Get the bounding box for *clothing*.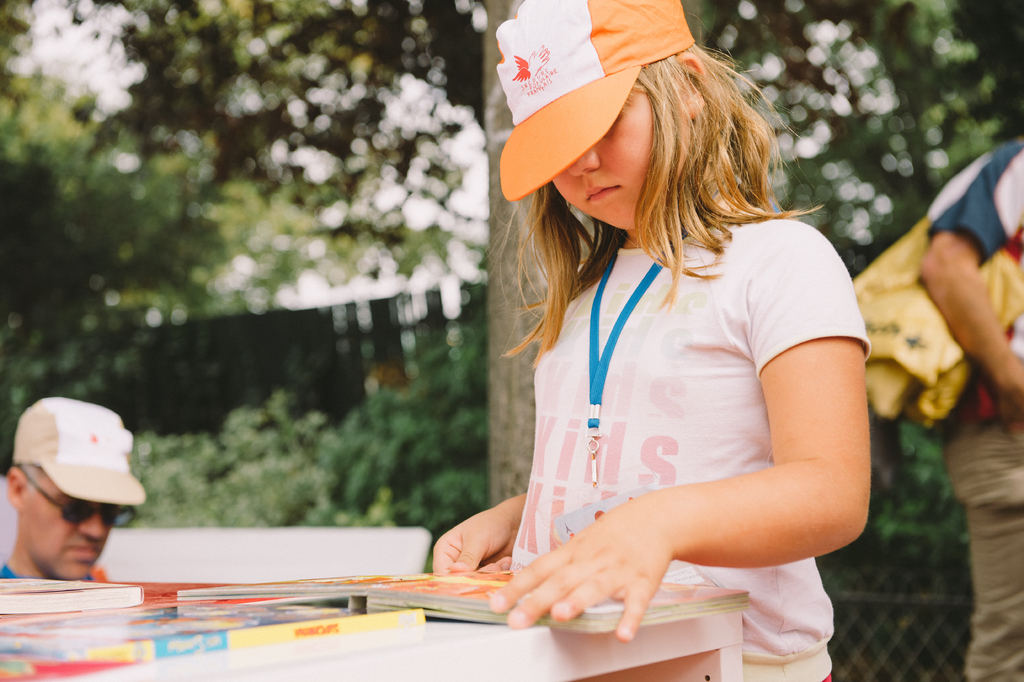
471/177/865/629.
